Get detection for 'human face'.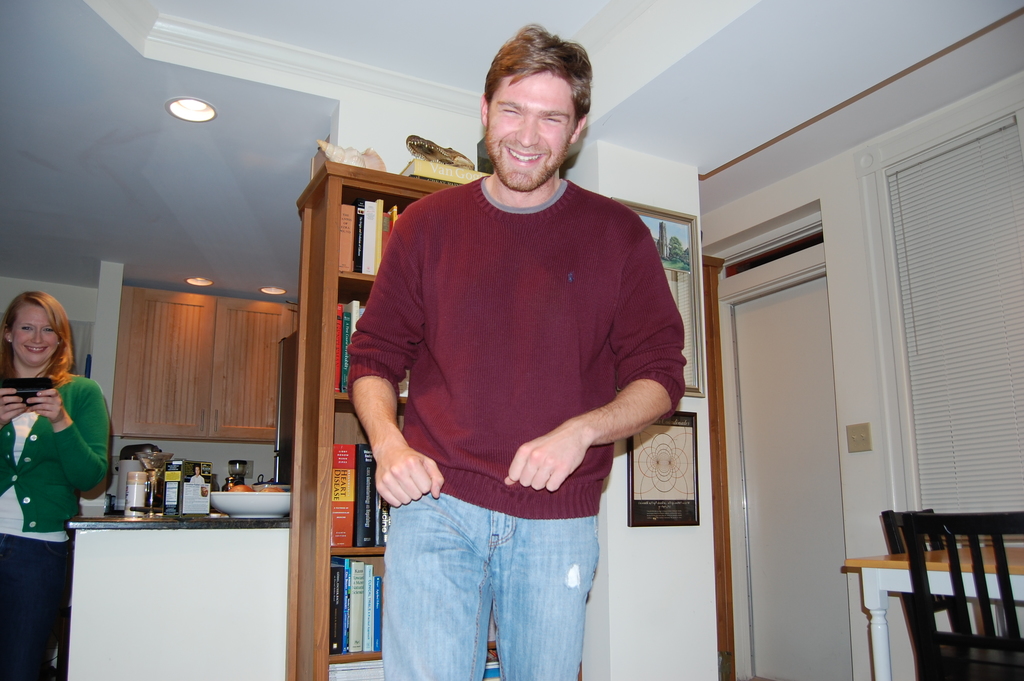
Detection: detection(490, 71, 577, 192).
